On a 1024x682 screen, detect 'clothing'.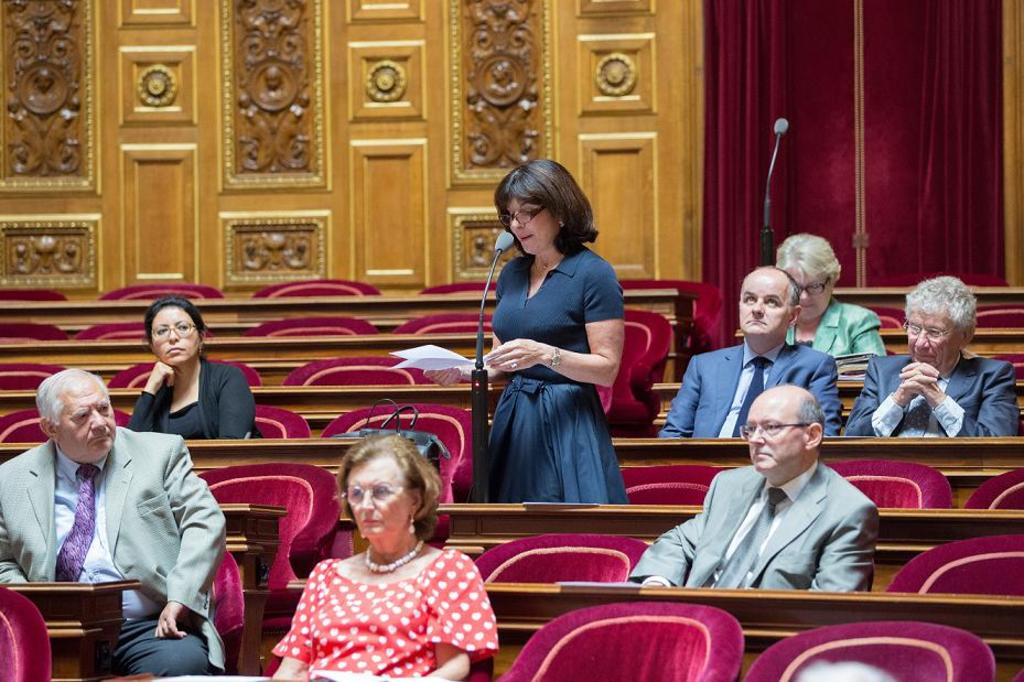
x1=621, y1=454, x2=883, y2=607.
